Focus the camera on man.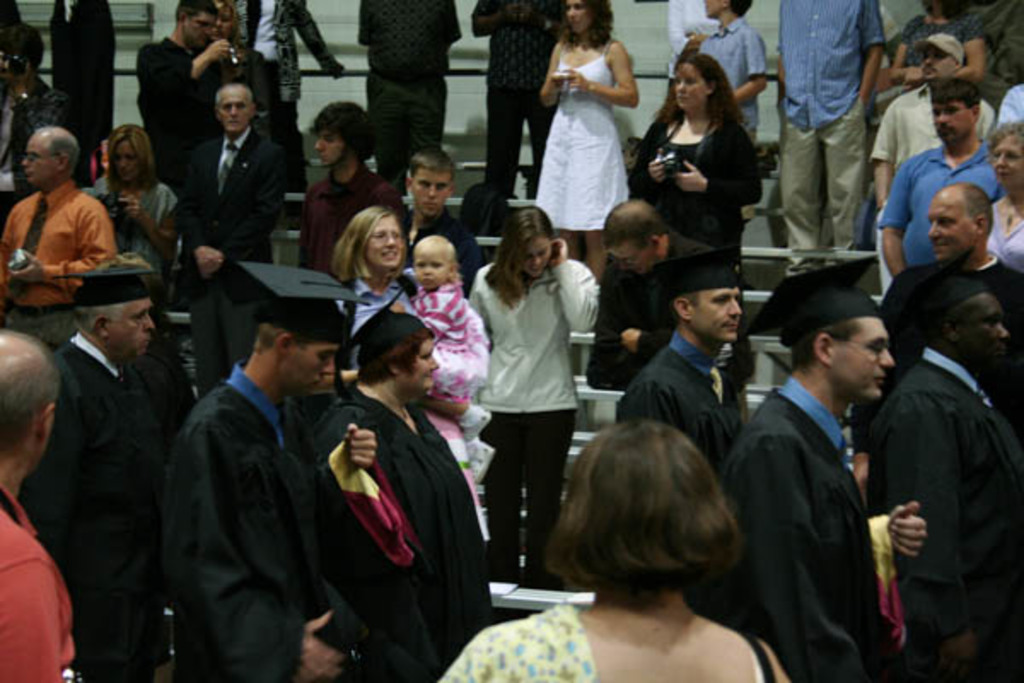
Focus region: bbox=[208, 0, 346, 161].
